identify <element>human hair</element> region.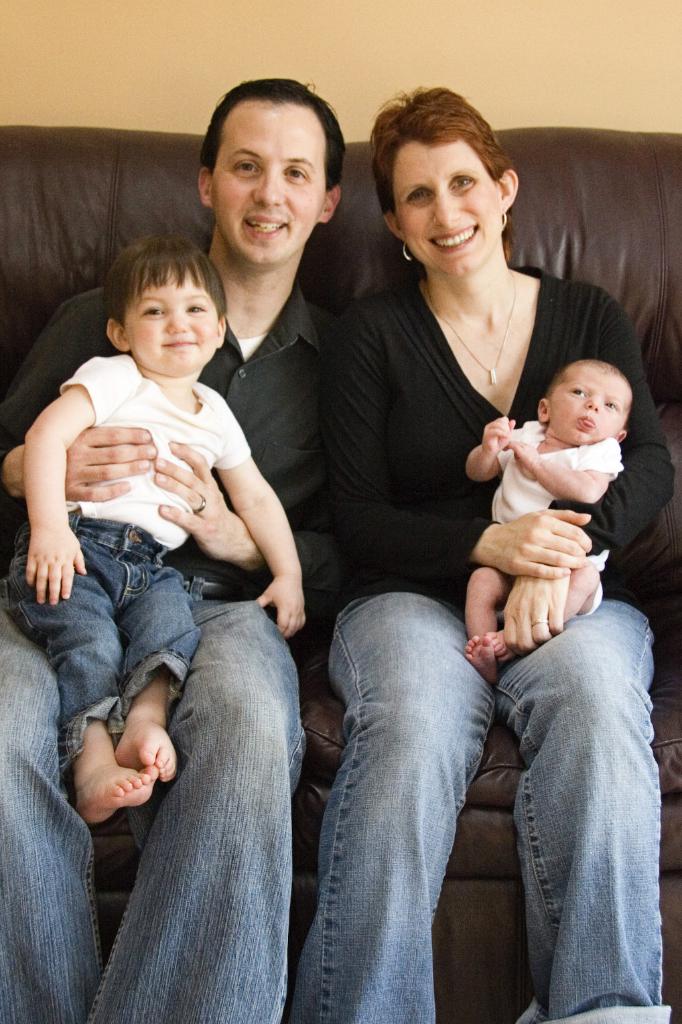
Region: {"x1": 93, "y1": 215, "x2": 226, "y2": 357}.
